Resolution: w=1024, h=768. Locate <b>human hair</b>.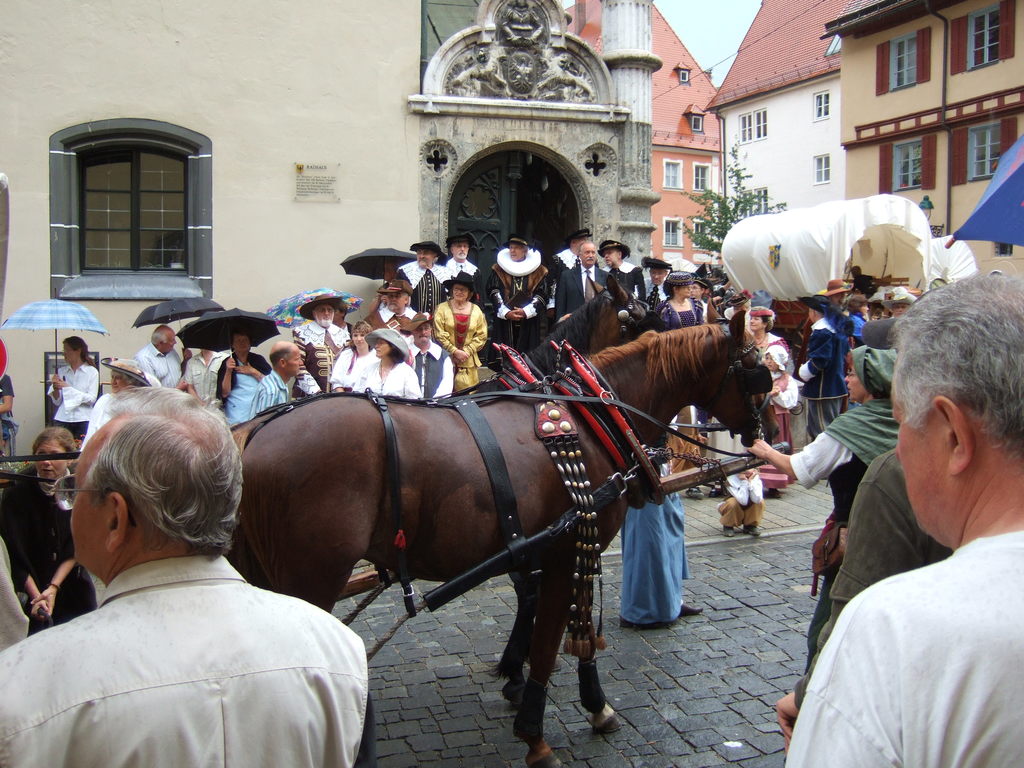
(left=762, top=314, right=769, bottom=323).
